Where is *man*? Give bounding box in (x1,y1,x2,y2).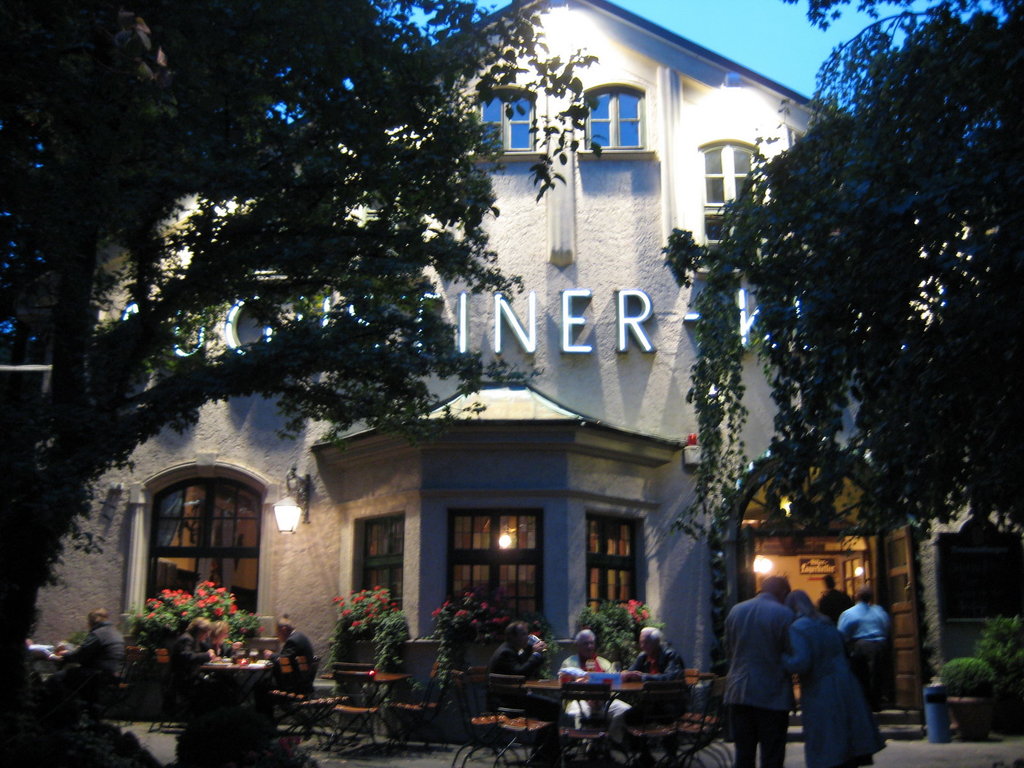
(627,625,697,767).
